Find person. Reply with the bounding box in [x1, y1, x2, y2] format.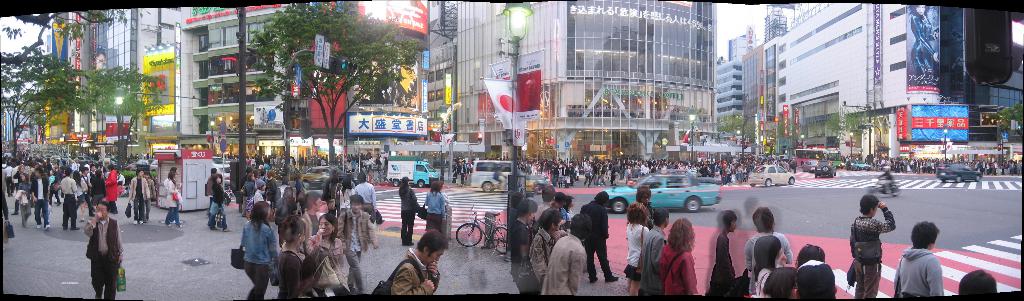
[569, 188, 615, 284].
